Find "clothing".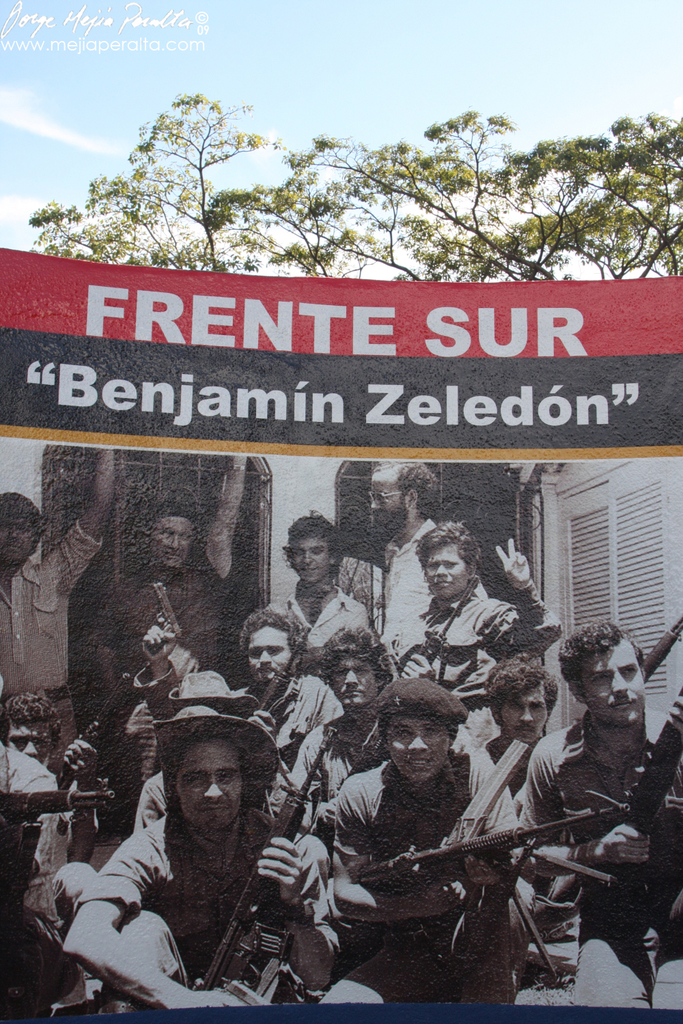
<bbox>283, 715, 389, 840</bbox>.
